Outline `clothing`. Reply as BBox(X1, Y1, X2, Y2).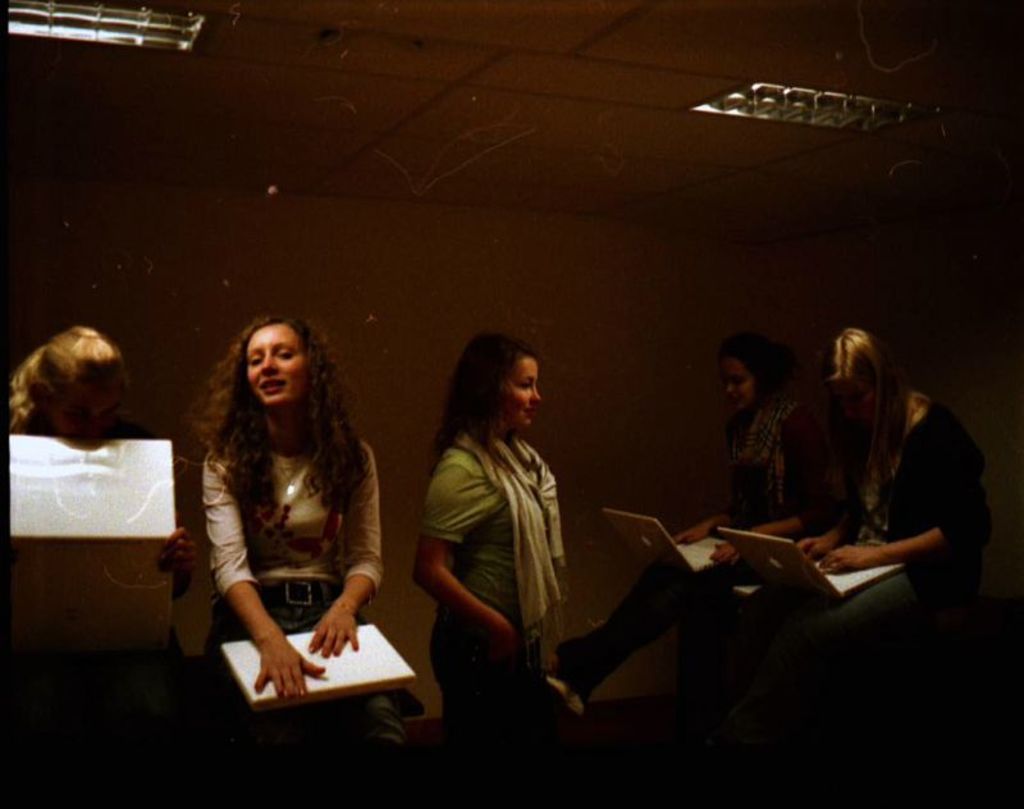
BBox(411, 362, 586, 713).
